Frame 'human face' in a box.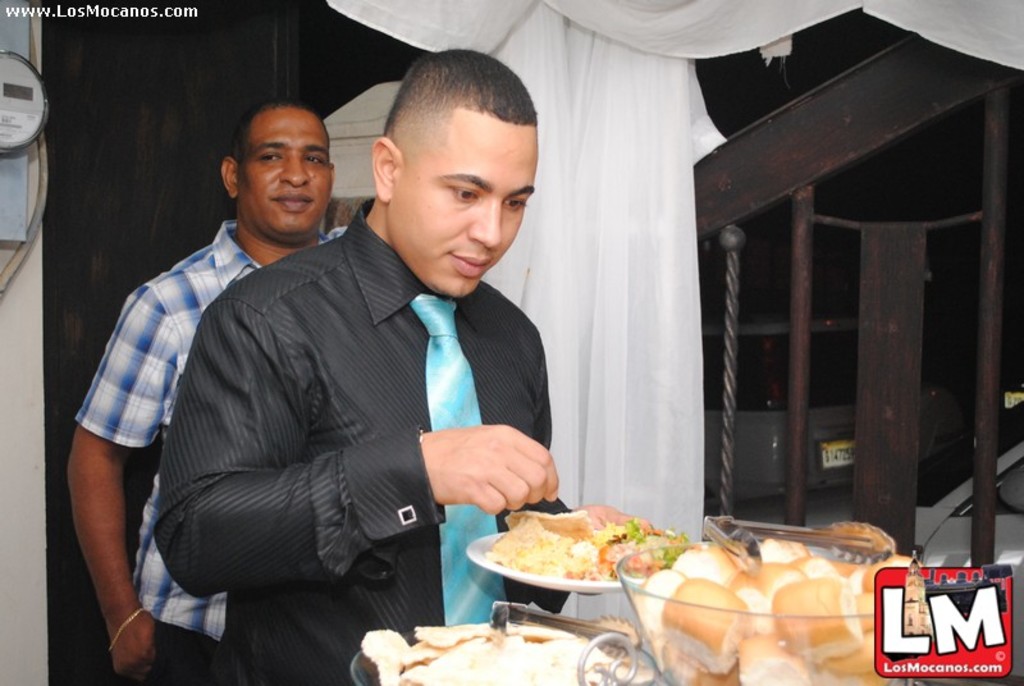
pyautogui.locateOnScreen(239, 106, 332, 244).
